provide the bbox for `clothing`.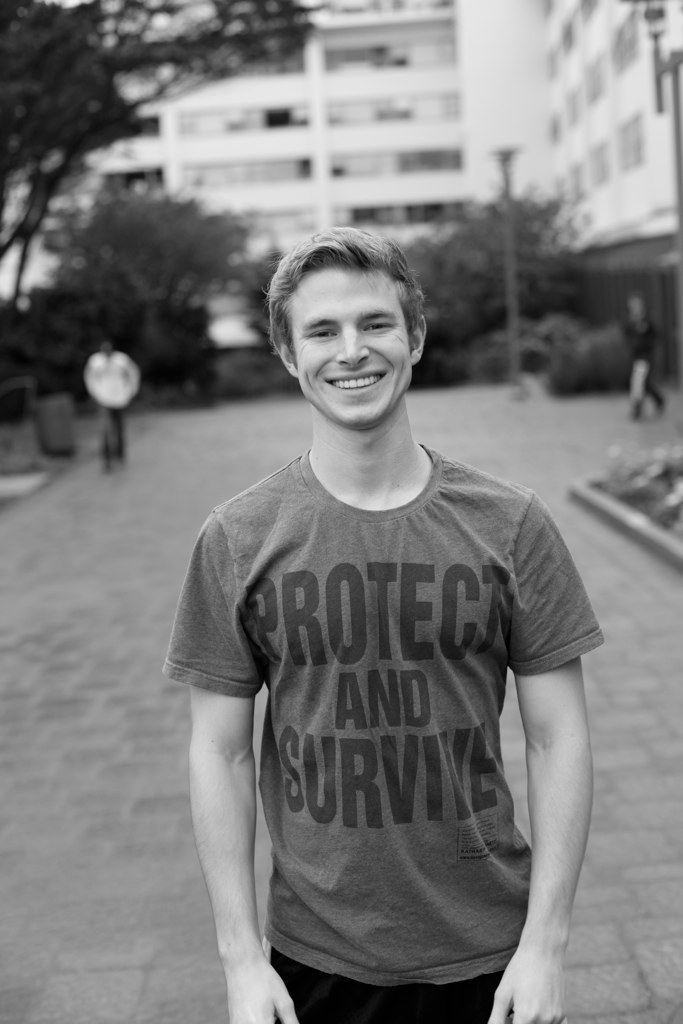
(157,444,602,1023).
